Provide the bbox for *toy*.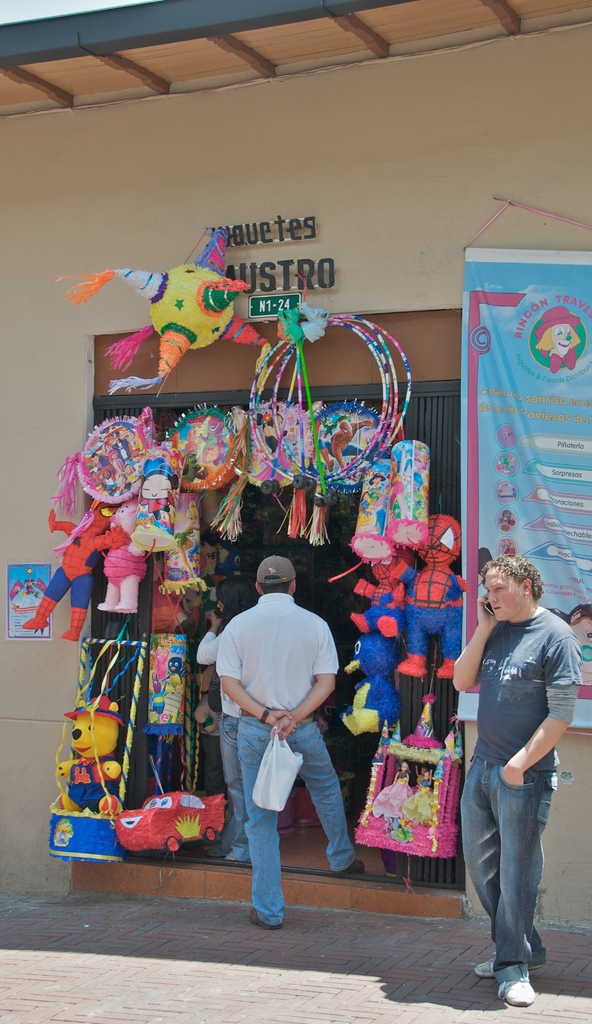
rect(317, 694, 345, 733).
